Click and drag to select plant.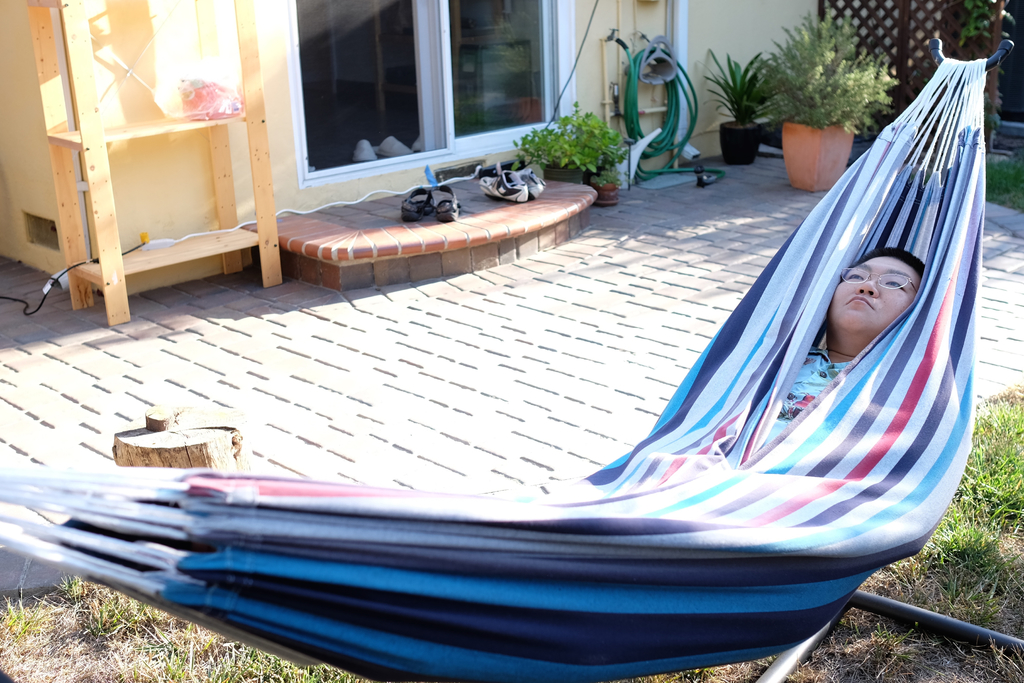
Selection: bbox(487, 79, 676, 179).
